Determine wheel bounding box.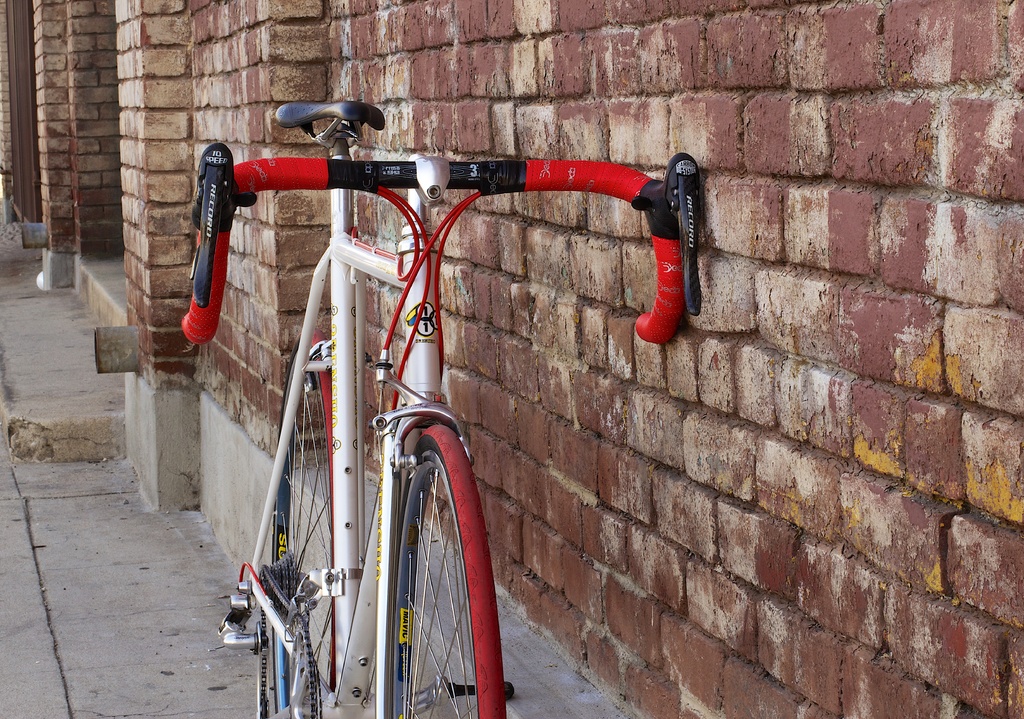
Determined: (left=254, top=326, right=334, bottom=718).
